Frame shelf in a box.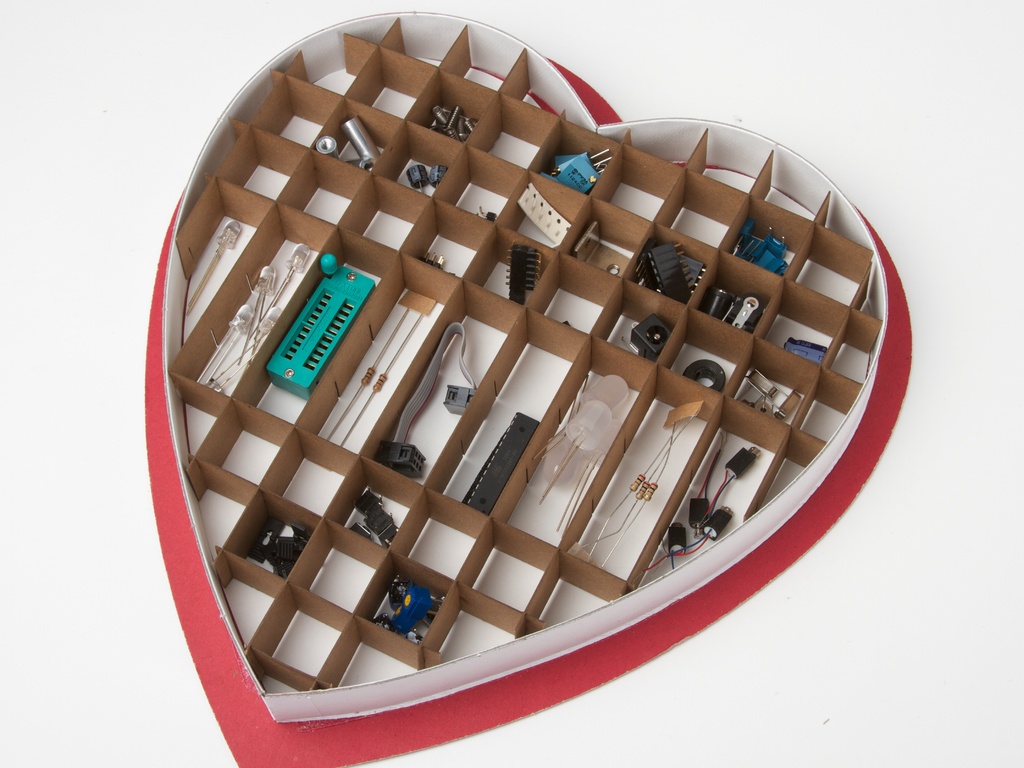
[289,515,402,610].
